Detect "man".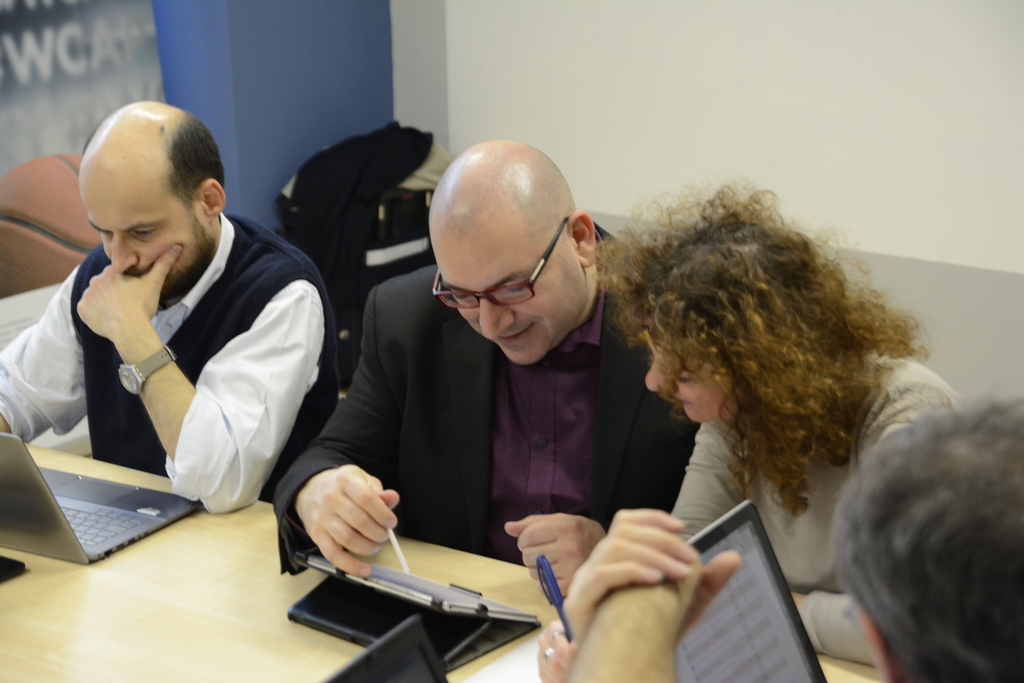
Detected at <box>561,397,1023,682</box>.
